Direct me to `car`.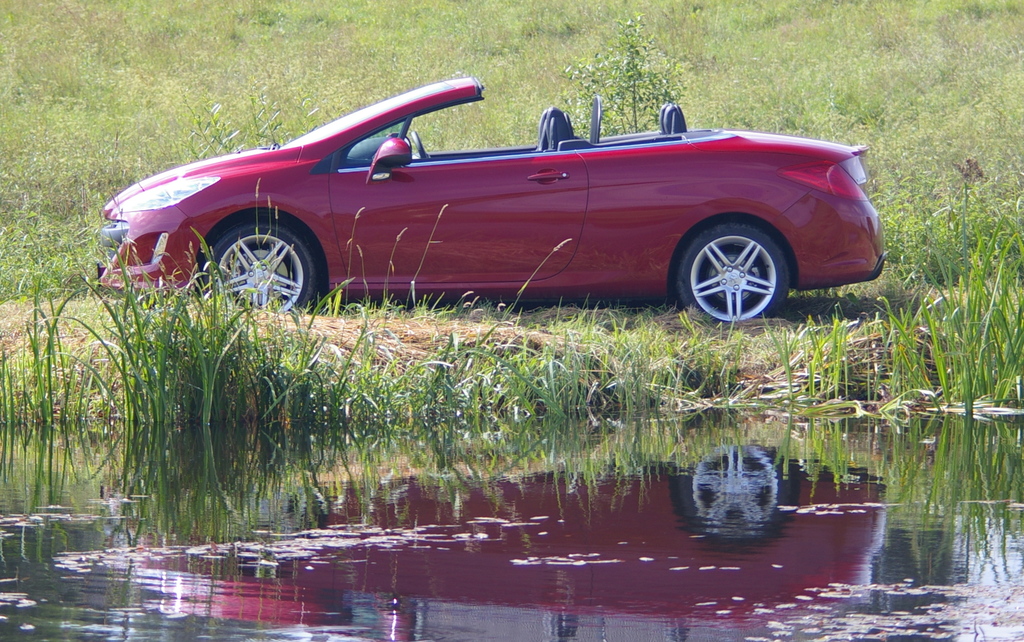
Direction: (left=99, top=71, right=885, bottom=323).
